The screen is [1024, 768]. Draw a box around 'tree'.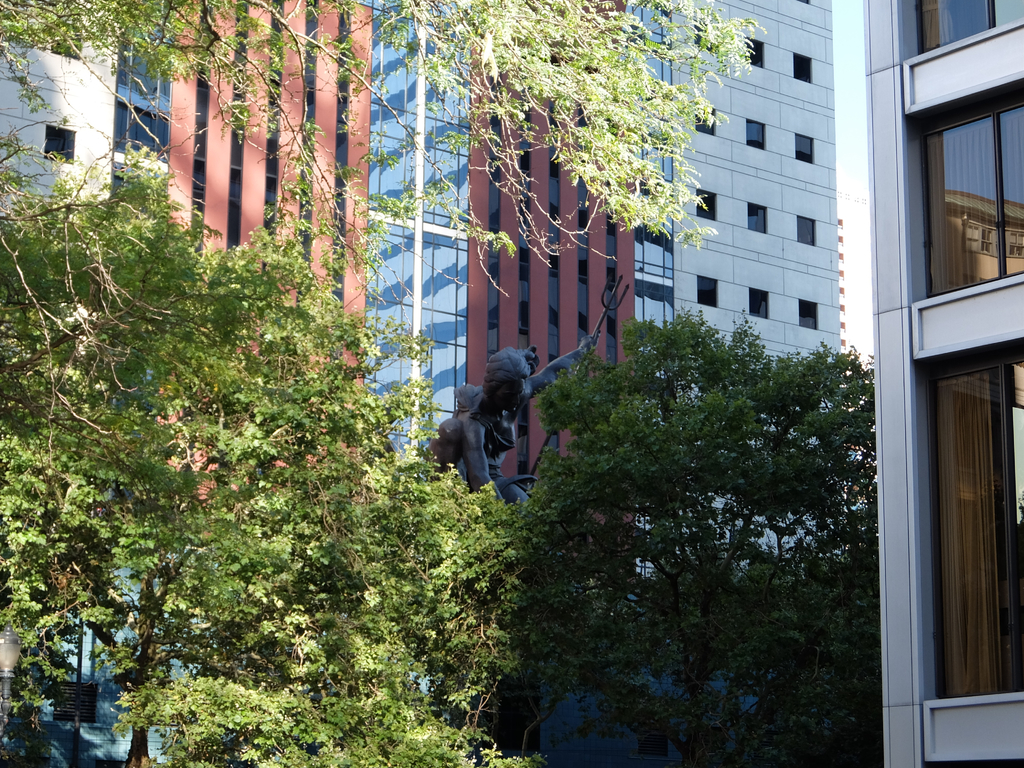
{"x1": 517, "y1": 276, "x2": 889, "y2": 721}.
